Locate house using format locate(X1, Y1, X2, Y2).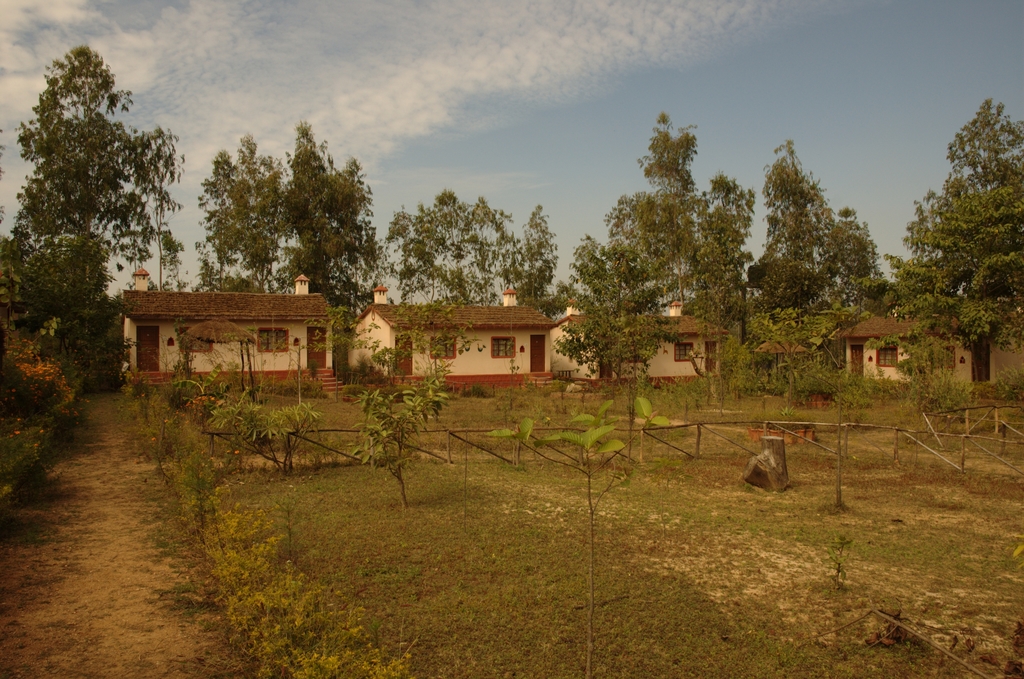
locate(348, 284, 553, 380).
